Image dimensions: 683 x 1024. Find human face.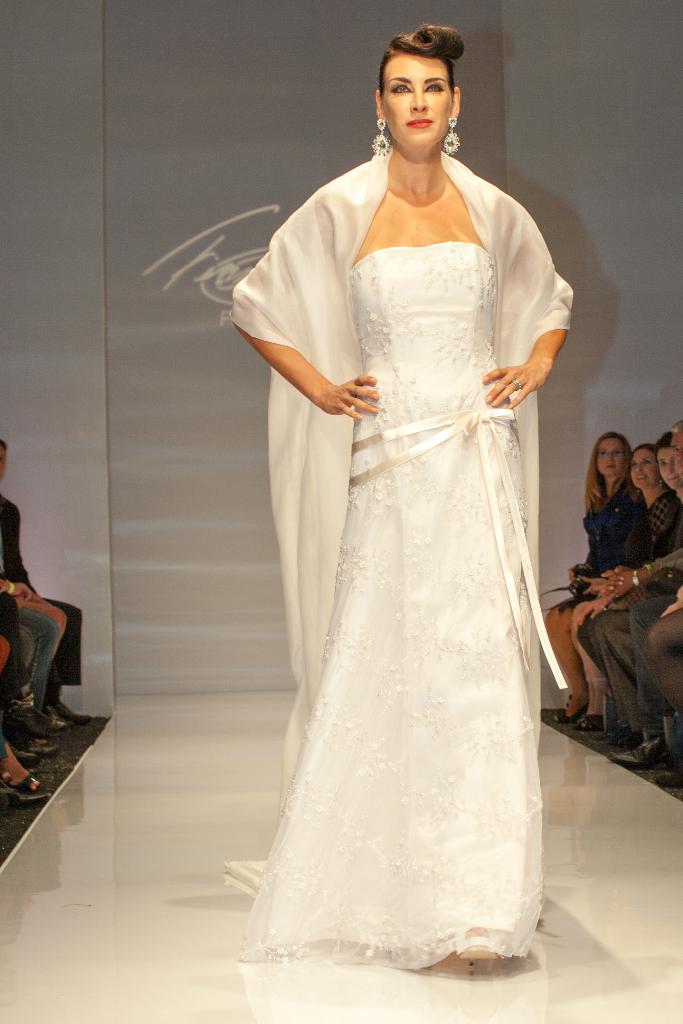
detection(658, 442, 682, 493).
